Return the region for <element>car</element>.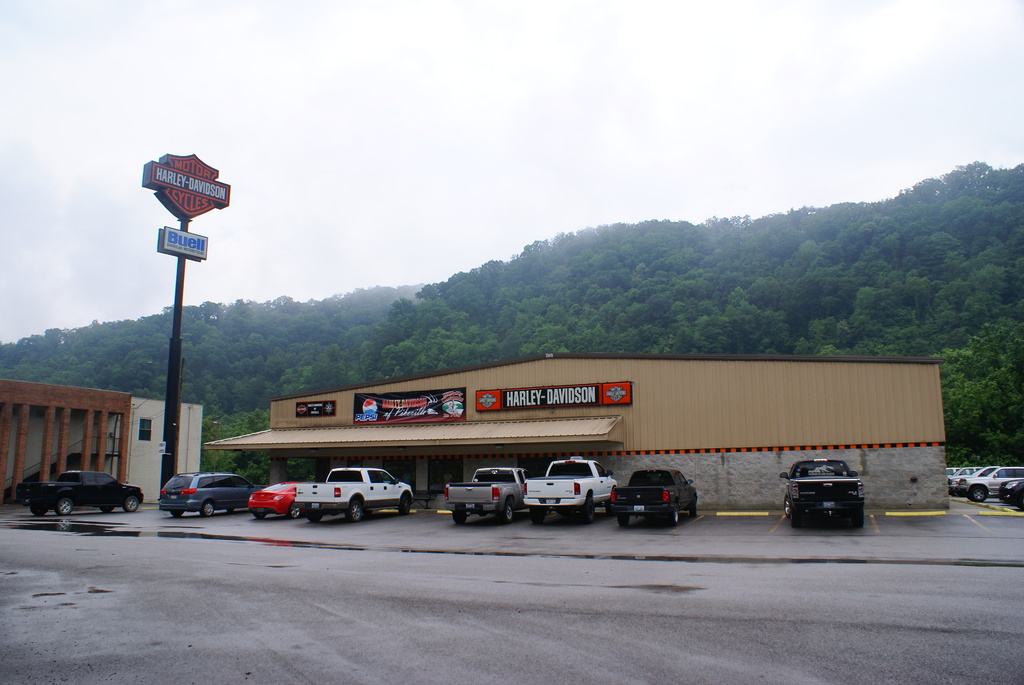
{"x1": 247, "y1": 485, "x2": 312, "y2": 514}.
